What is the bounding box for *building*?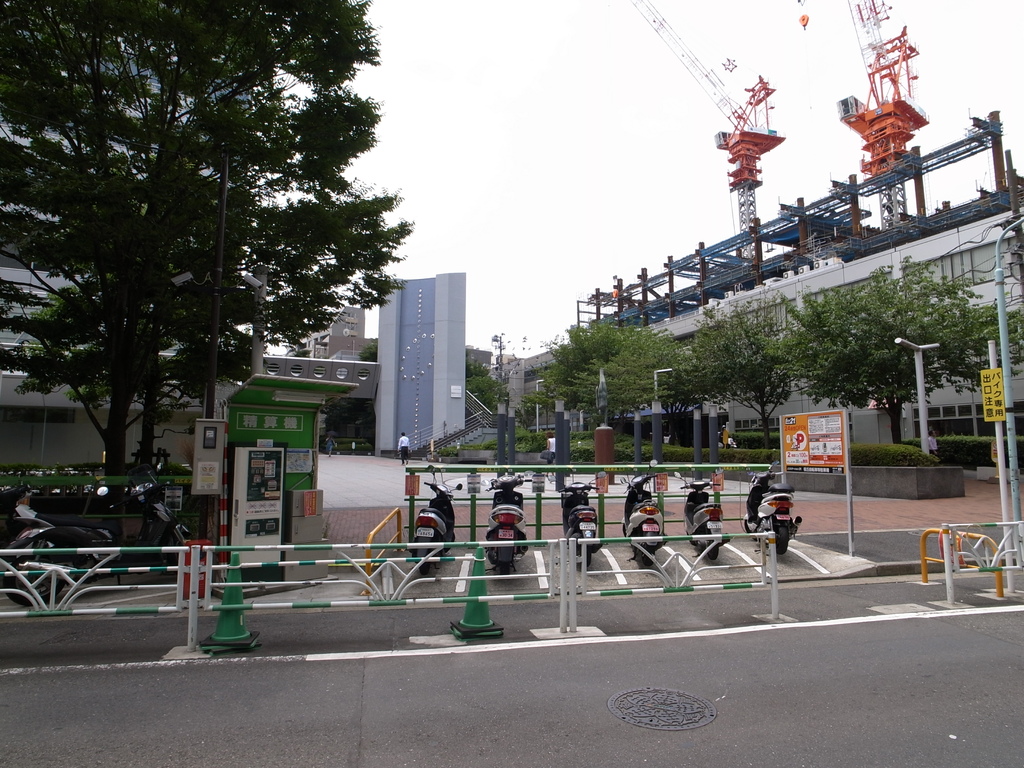
left=0, top=51, right=378, bottom=475.
